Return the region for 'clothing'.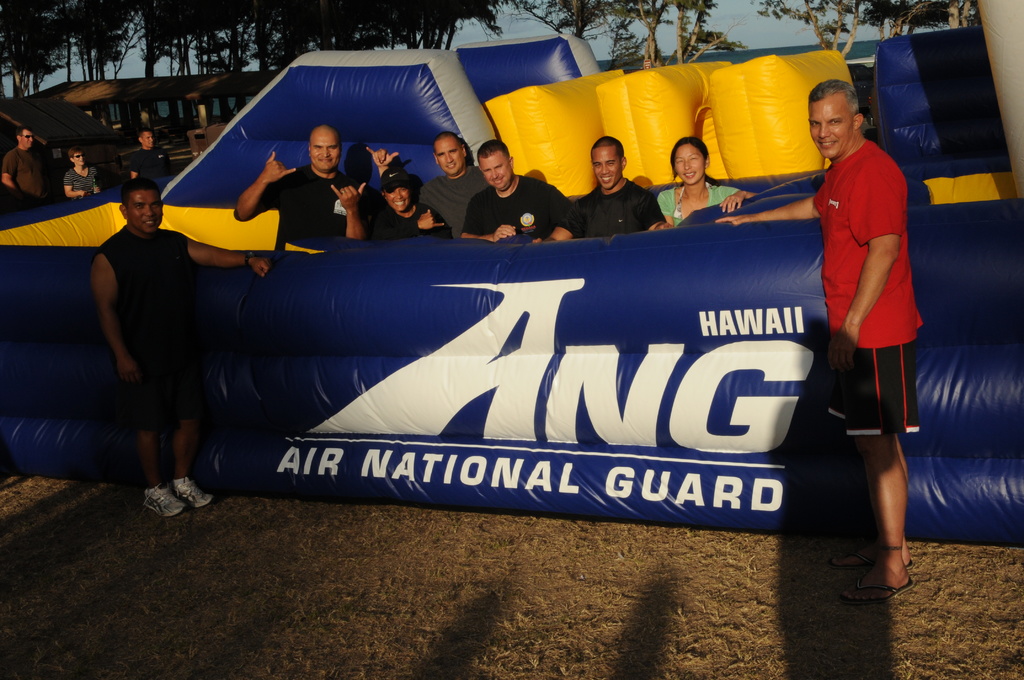
bbox=[831, 110, 928, 441].
